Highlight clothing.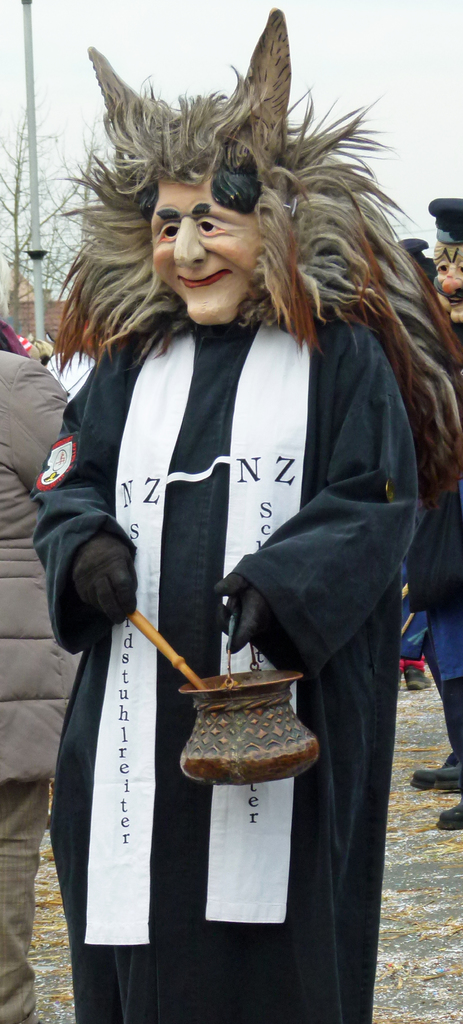
Highlighted region: [405, 326, 462, 689].
